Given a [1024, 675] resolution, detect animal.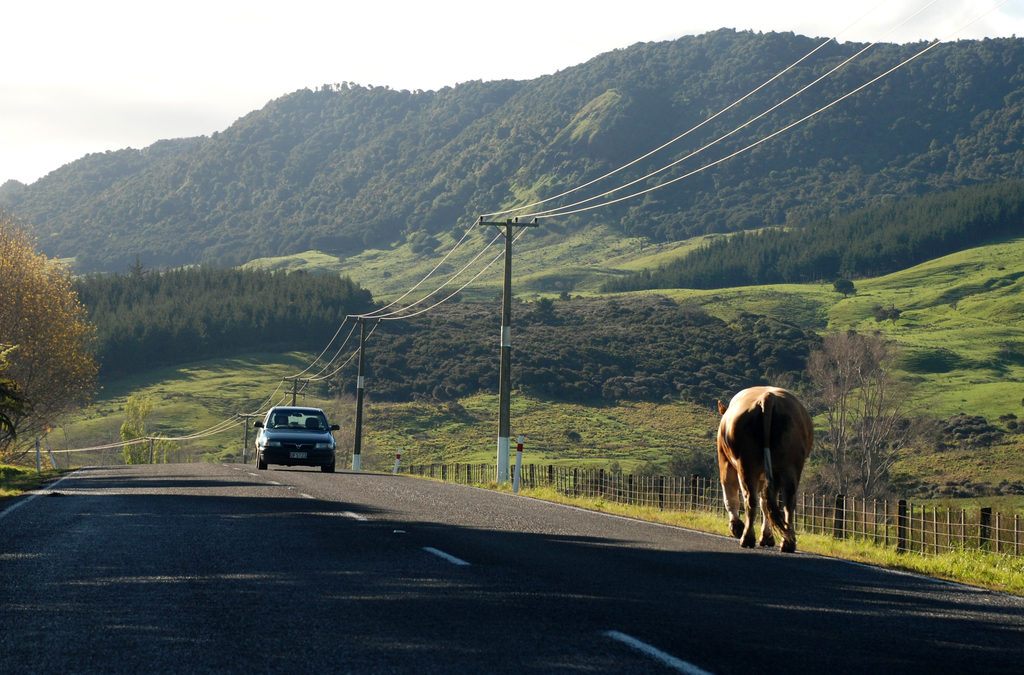
{"left": 718, "top": 384, "right": 810, "bottom": 553}.
